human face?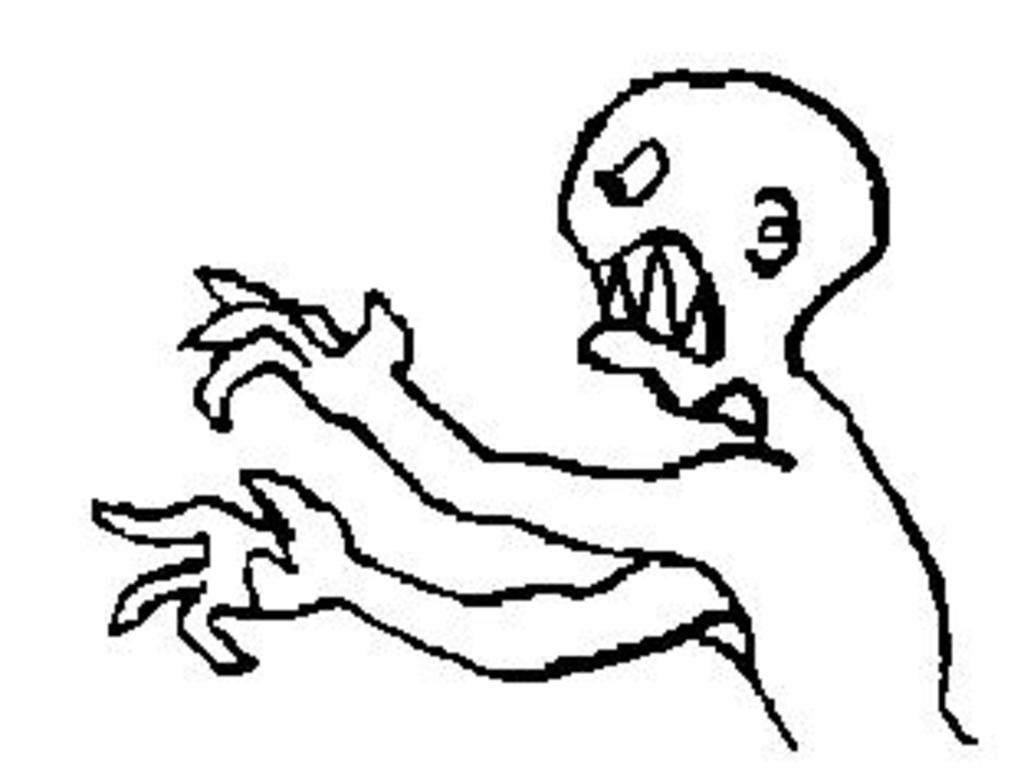
(left=551, top=59, right=748, bottom=420)
